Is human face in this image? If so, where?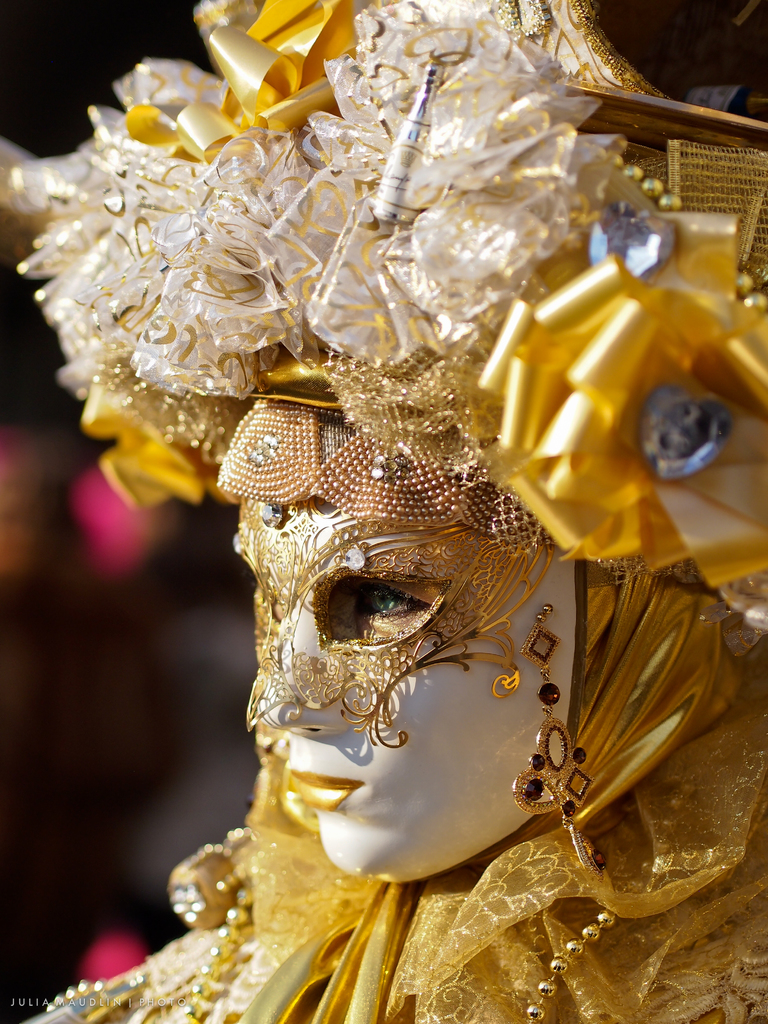
Yes, at x1=229, y1=384, x2=584, y2=900.
